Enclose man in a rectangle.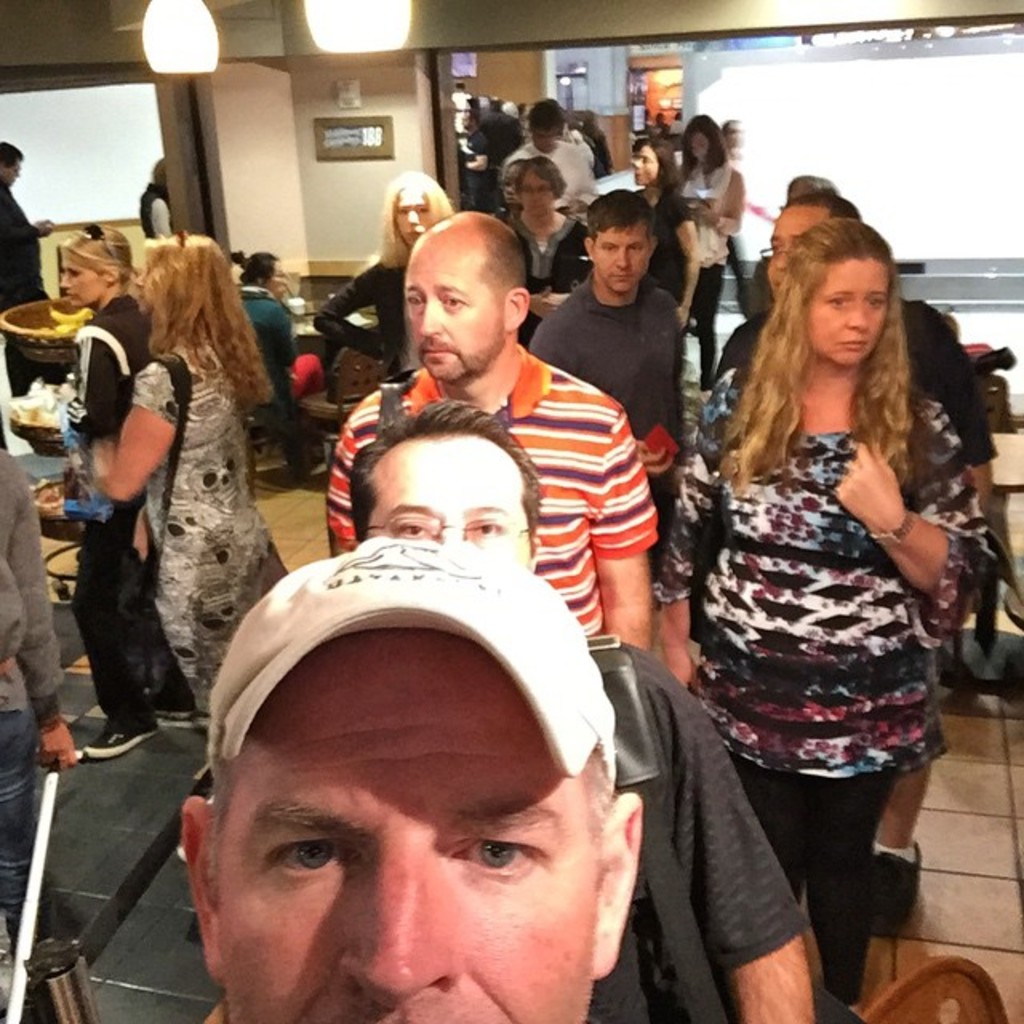
Rect(714, 171, 1006, 933).
